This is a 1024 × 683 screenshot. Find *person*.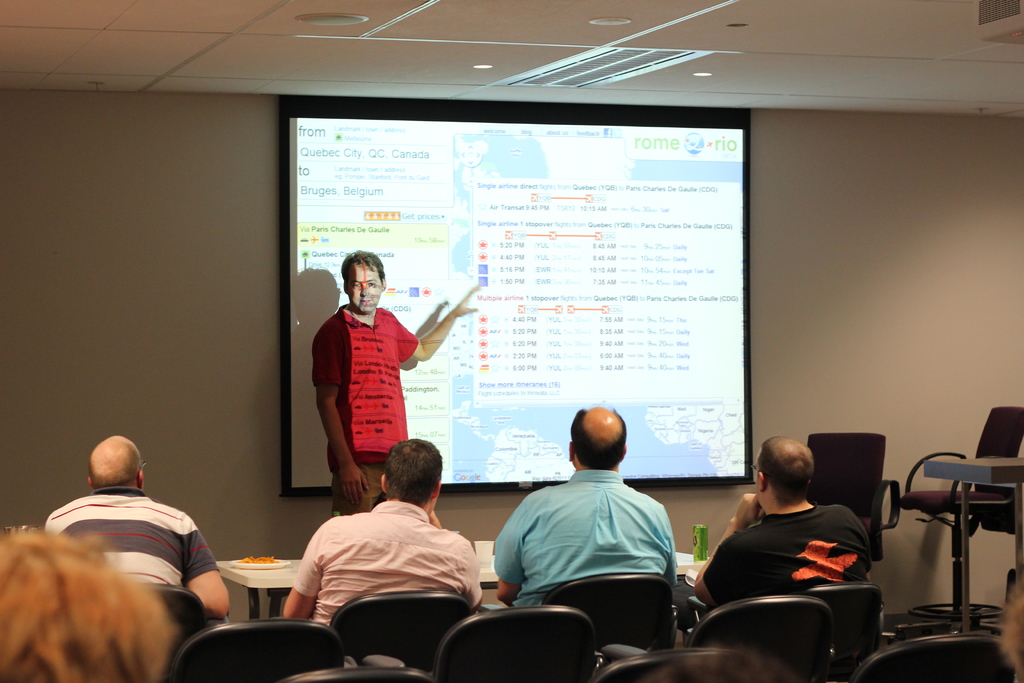
Bounding box: (692, 436, 878, 613).
